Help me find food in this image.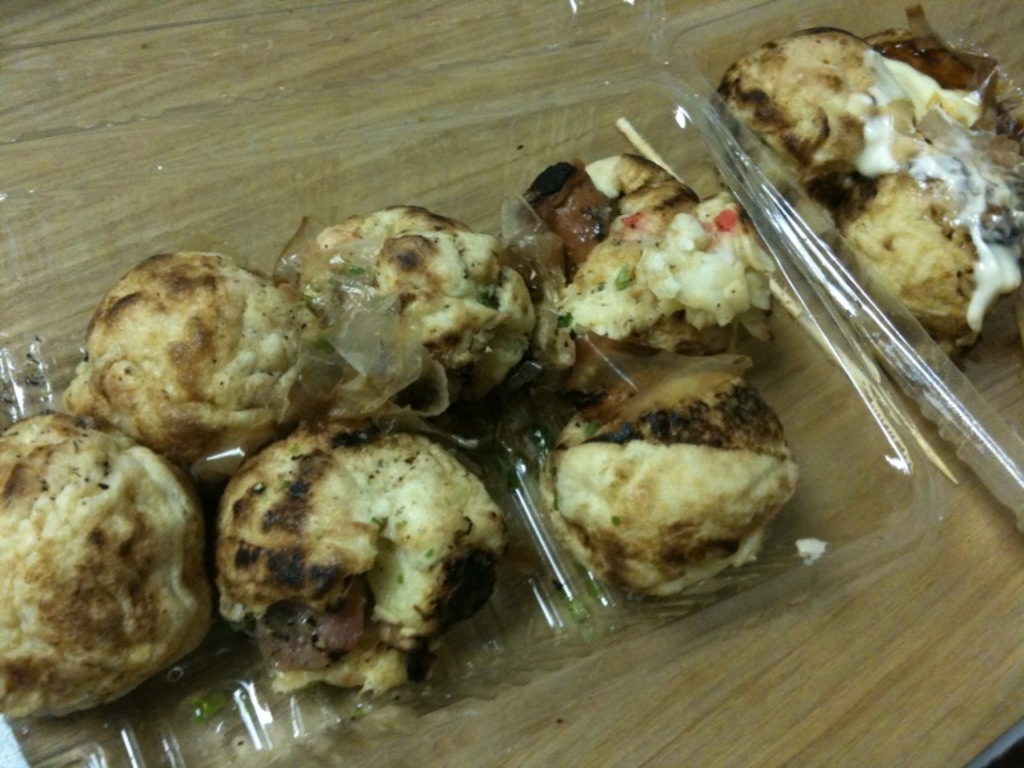
Found it: box(289, 198, 540, 403).
